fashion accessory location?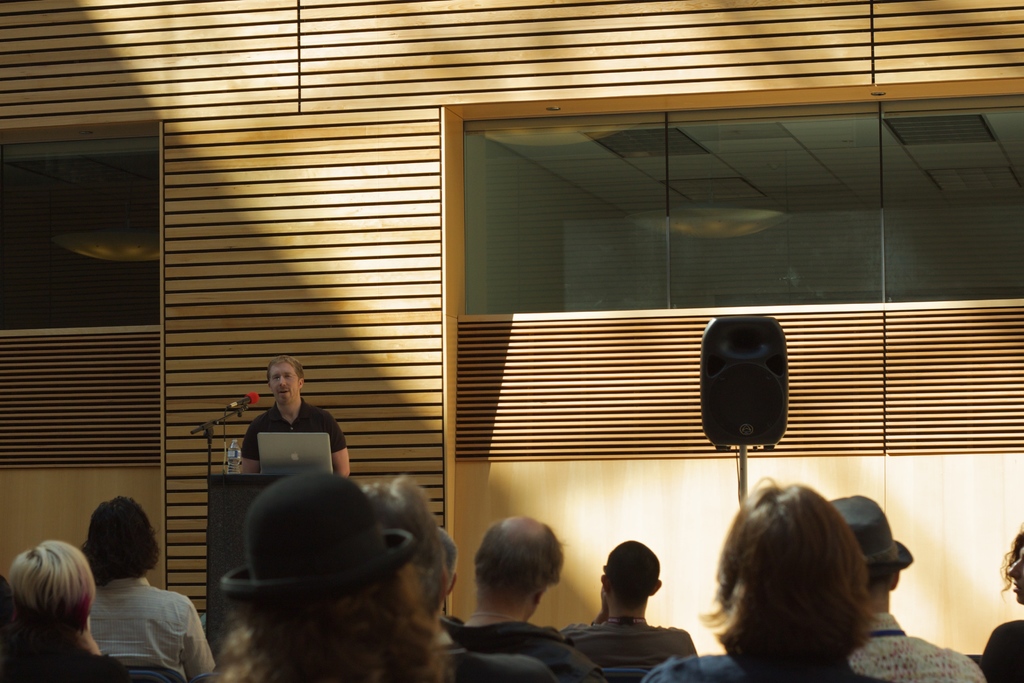
region(472, 610, 519, 621)
